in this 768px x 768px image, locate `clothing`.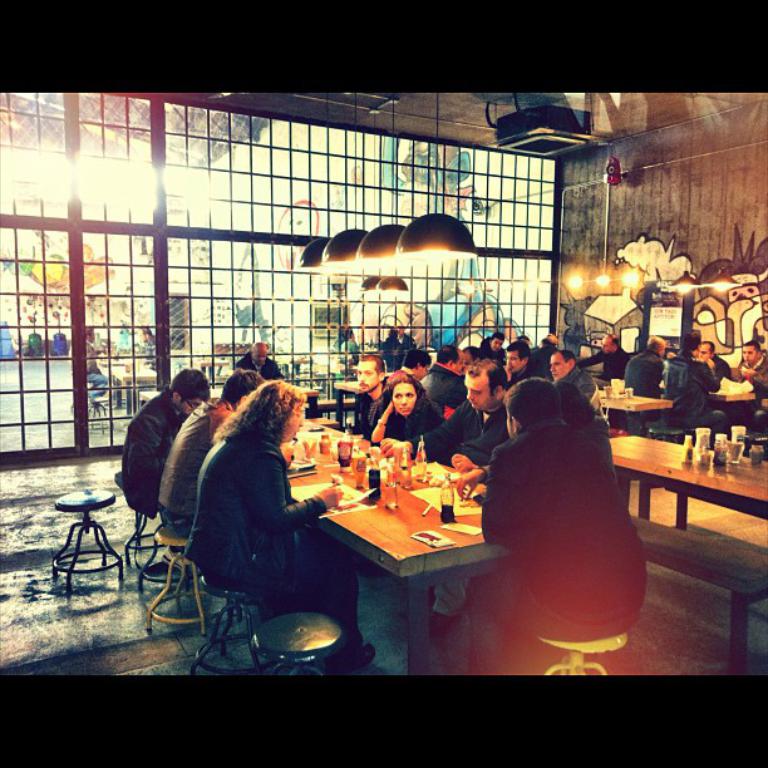
Bounding box: <region>620, 348, 663, 418</region>.
